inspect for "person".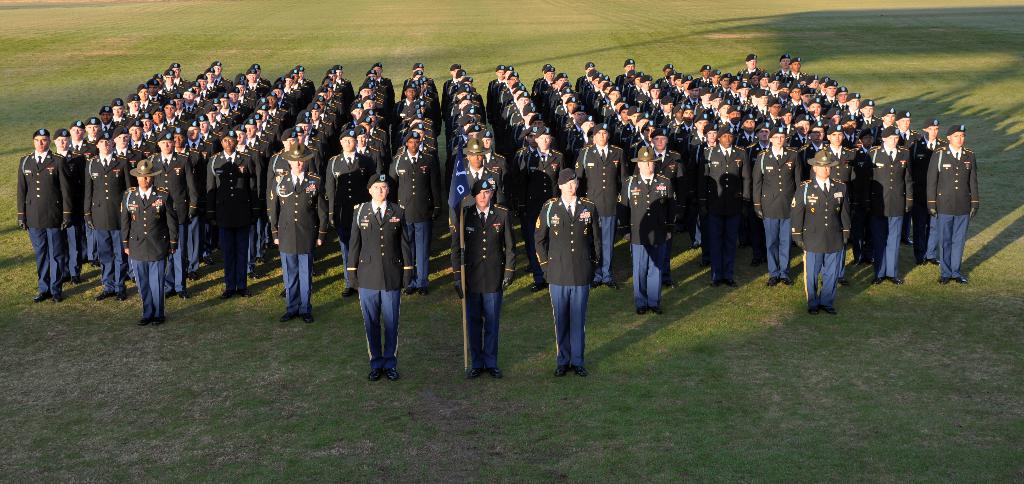
Inspection: 232 70 256 115.
